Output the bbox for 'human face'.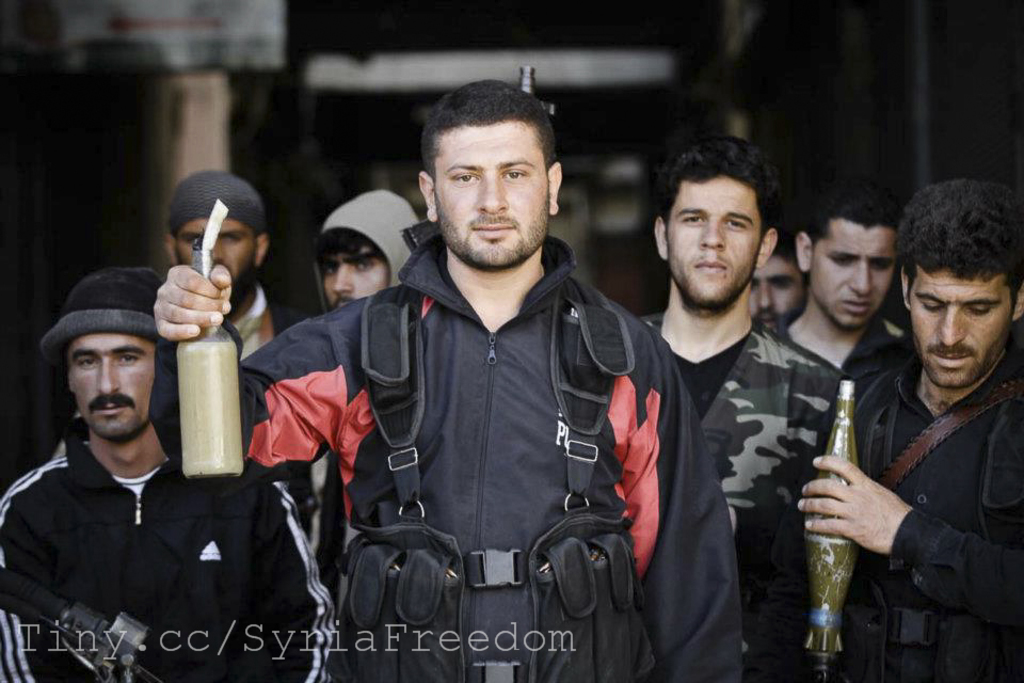
<box>182,215,252,287</box>.
